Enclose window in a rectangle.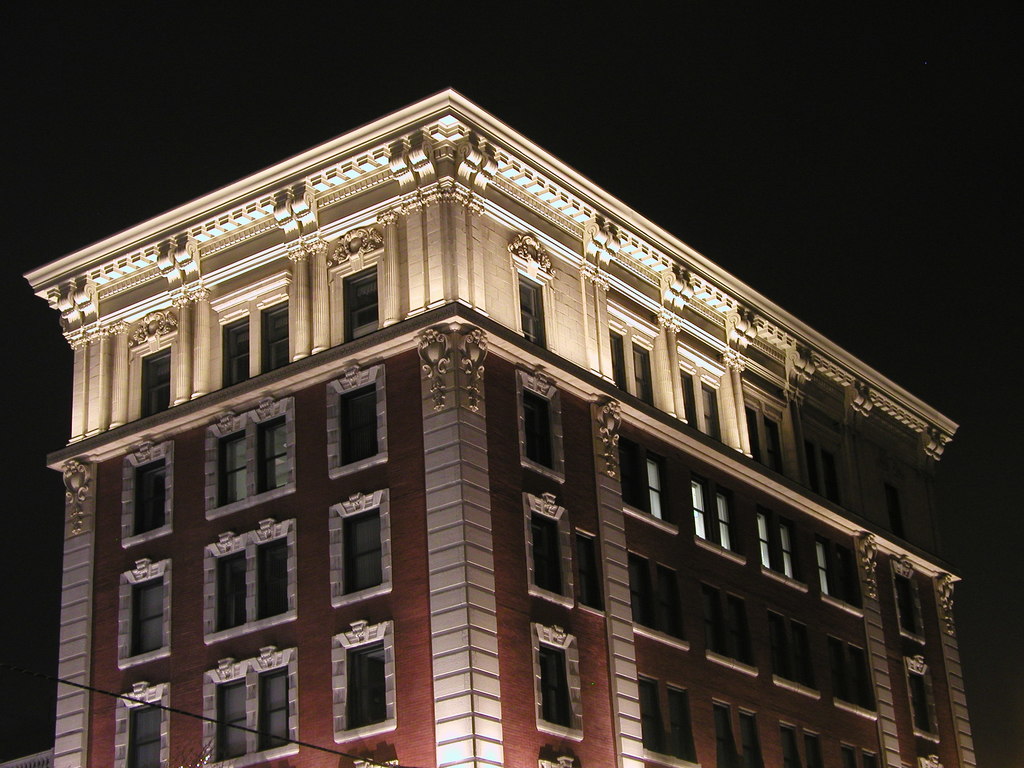
l=117, t=691, r=166, b=767.
